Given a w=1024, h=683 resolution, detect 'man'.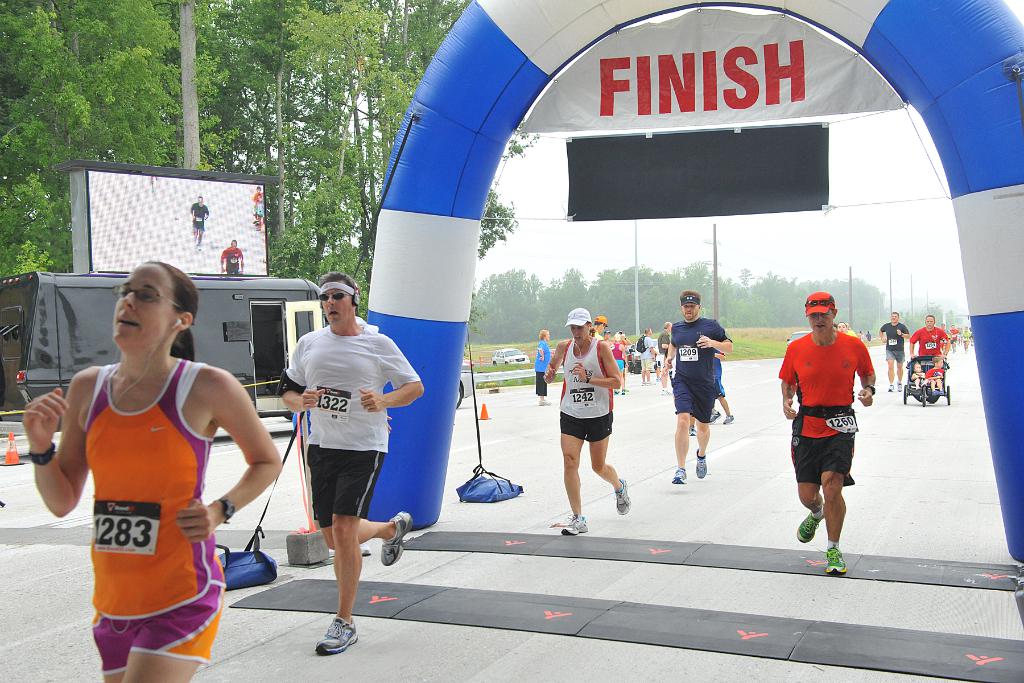
l=636, t=325, r=652, b=386.
